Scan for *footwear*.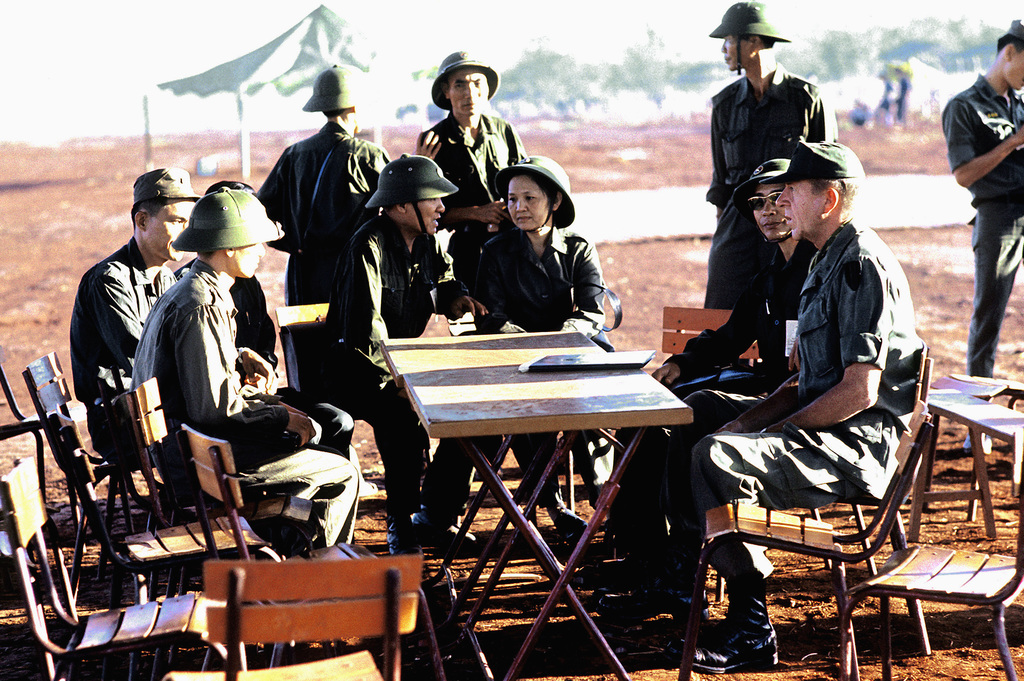
Scan result: BBox(728, 584, 797, 668).
